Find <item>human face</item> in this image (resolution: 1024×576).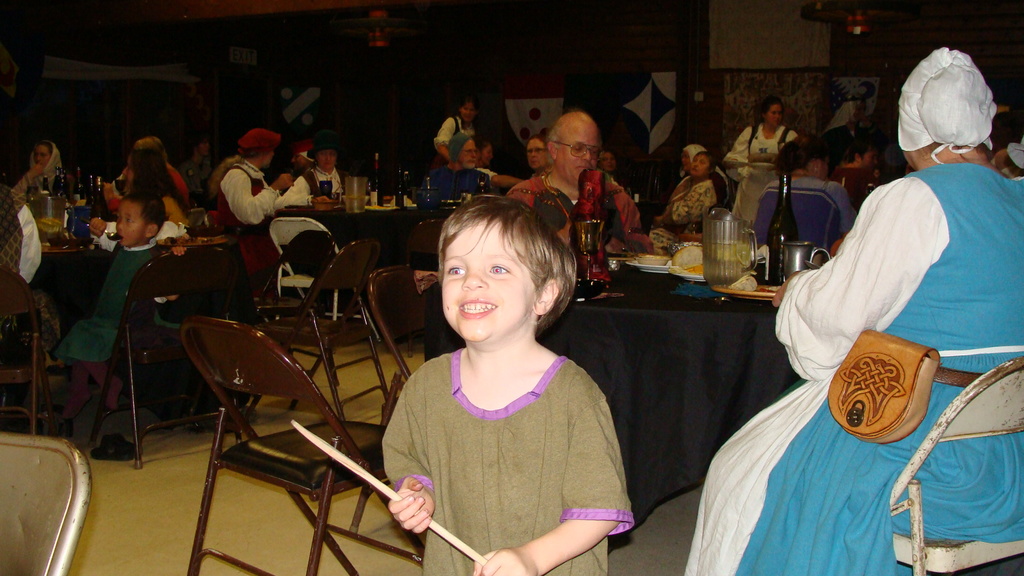
select_region(461, 138, 479, 168).
